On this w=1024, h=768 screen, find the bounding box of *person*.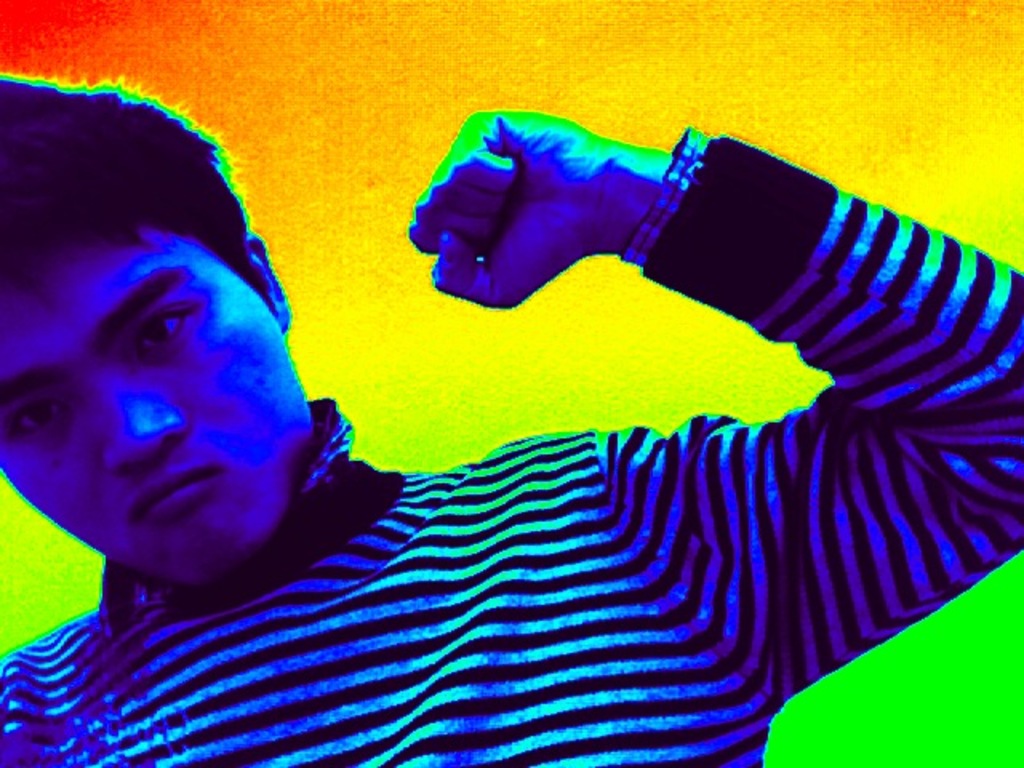
Bounding box: <bbox>99, 82, 1014, 767</bbox>.
